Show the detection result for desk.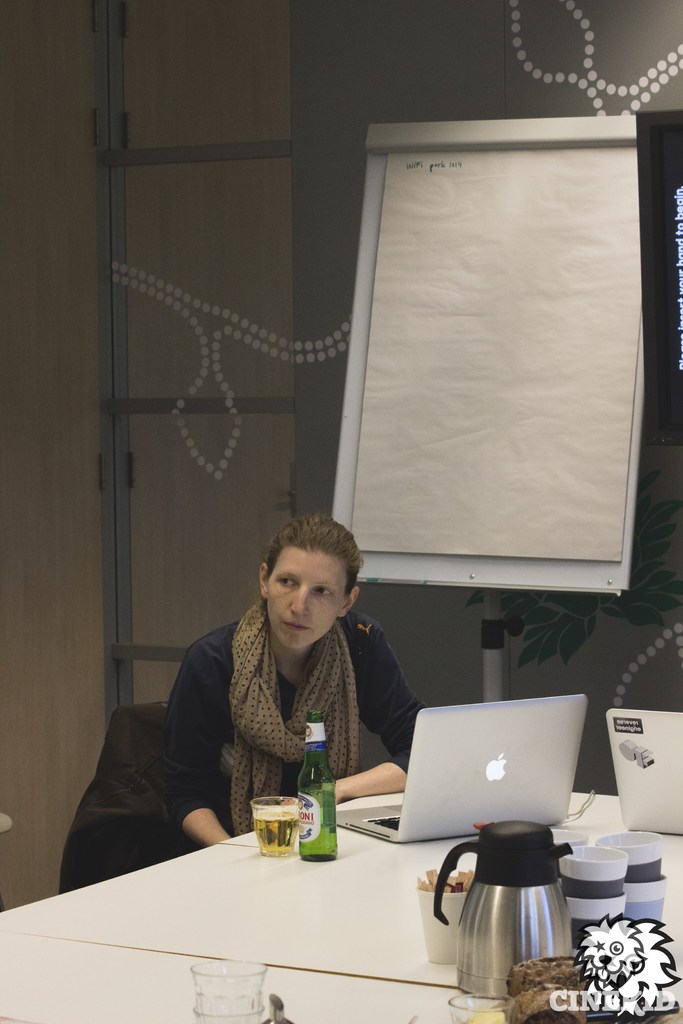
0,781,682,1023.
